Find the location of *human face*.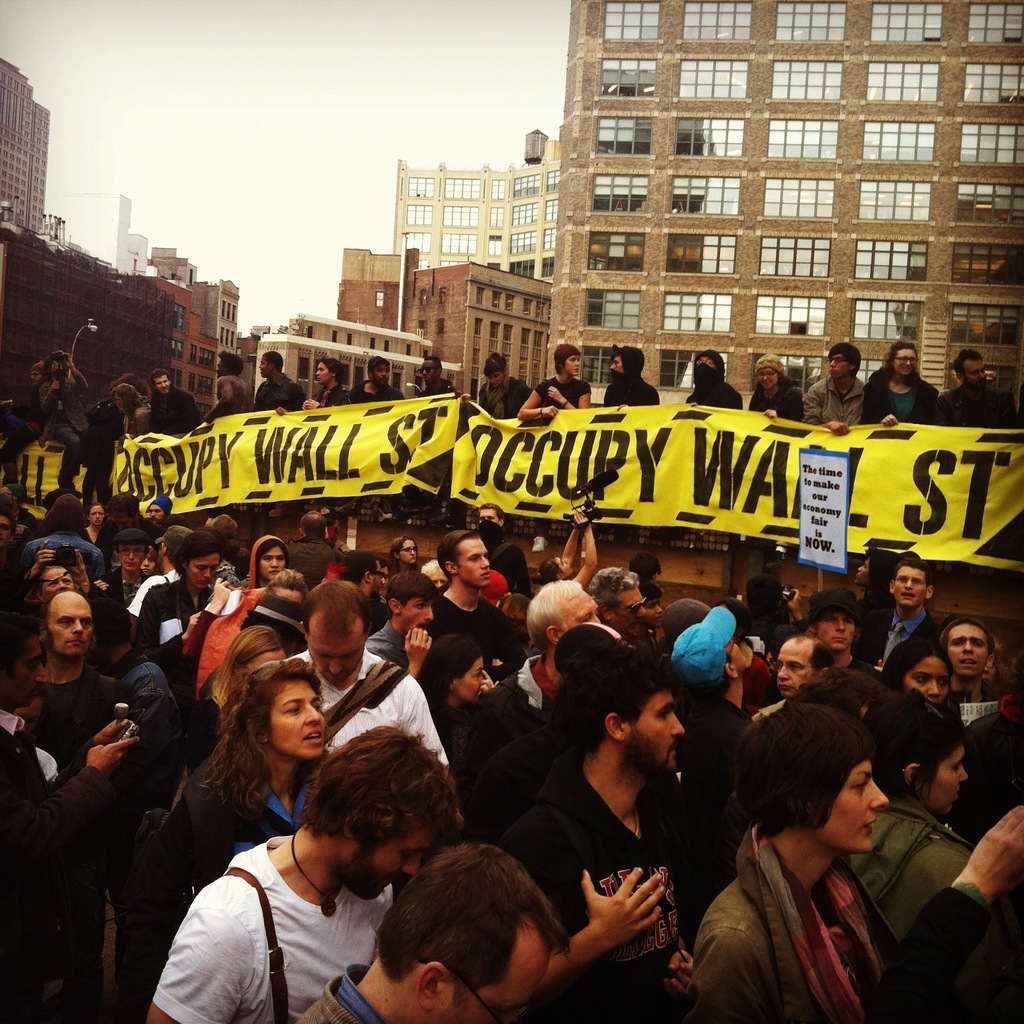
Location: select_region(260, 548, 290, 580).
